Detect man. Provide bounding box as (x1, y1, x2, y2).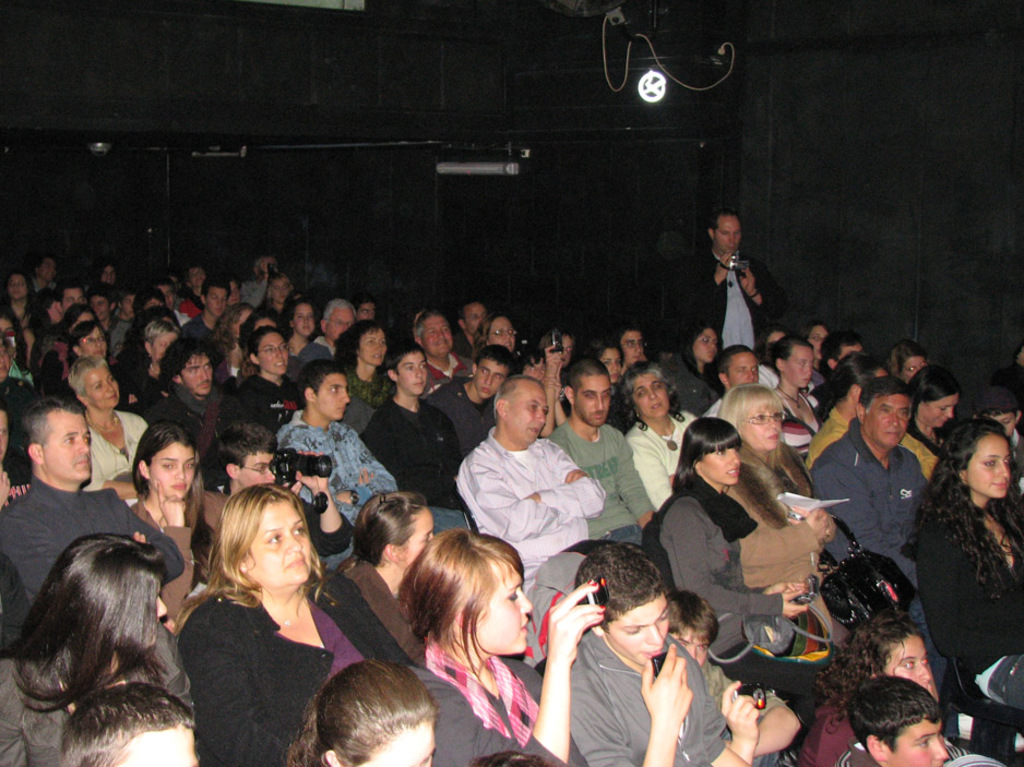
(451, 303, 485, 352).
